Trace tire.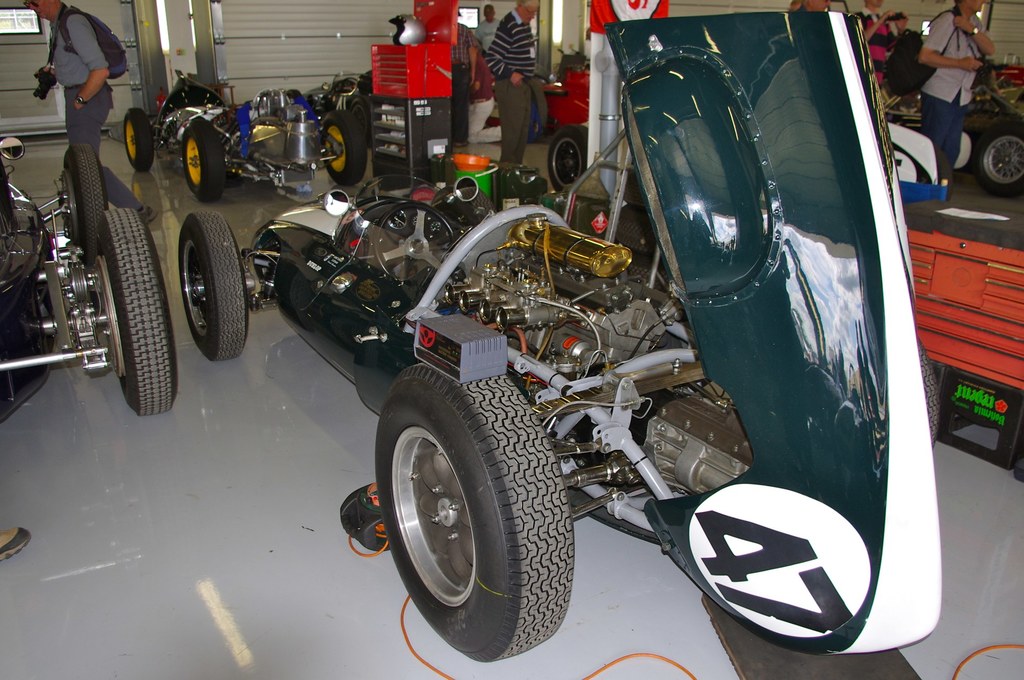
Traced to (left=920, top=341, right=941, bottom=450).
